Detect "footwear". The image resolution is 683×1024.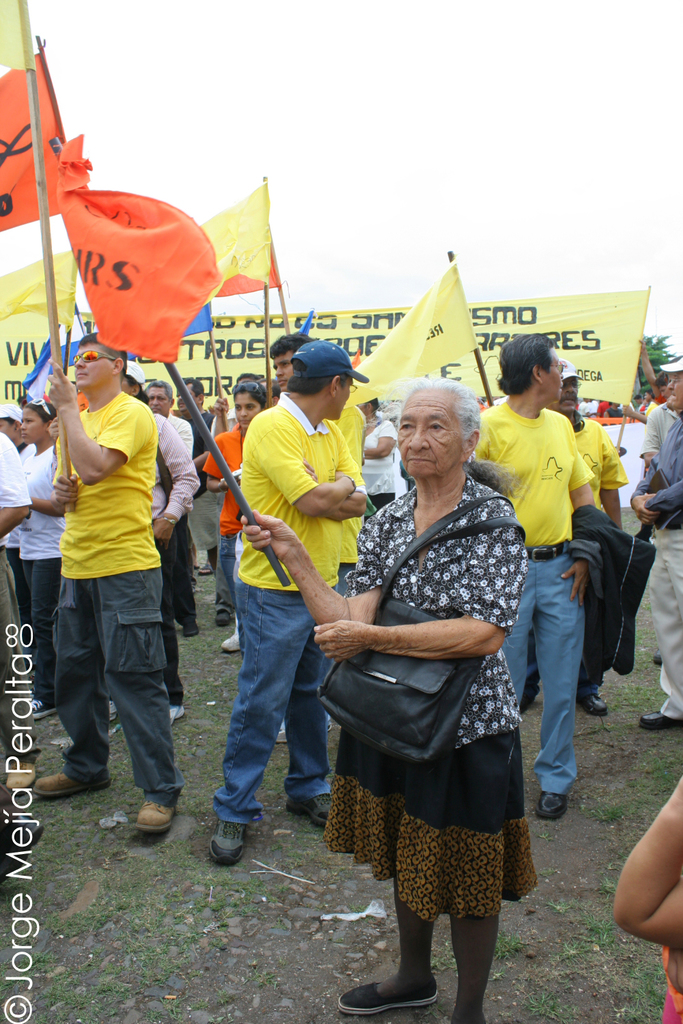
(221, 623, 245, 648).
